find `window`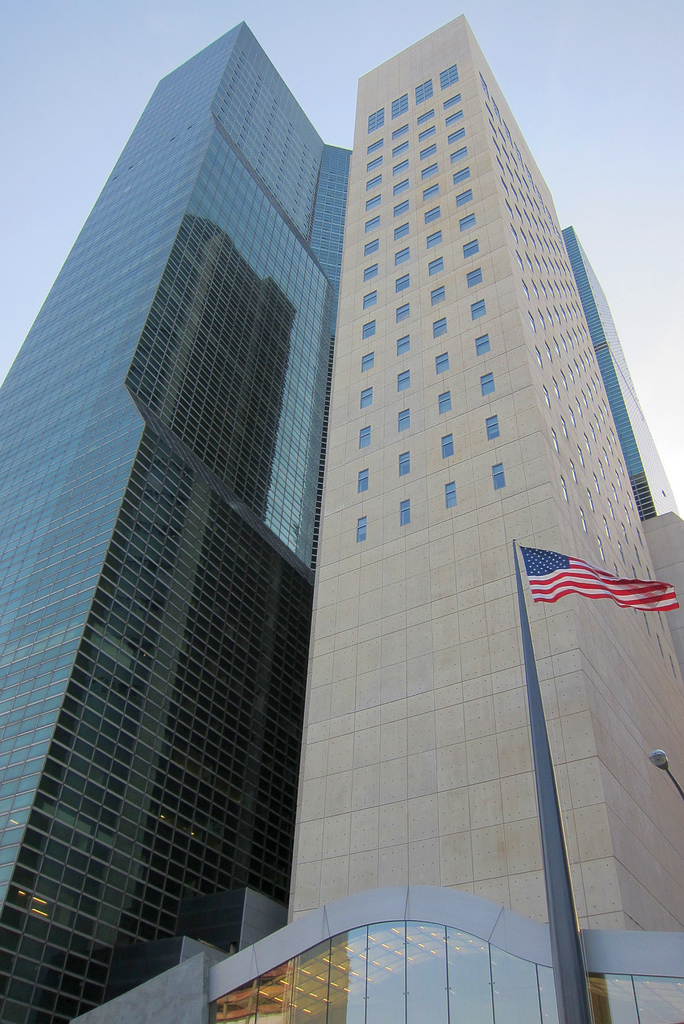
locate(391, 222, 410, 239)
